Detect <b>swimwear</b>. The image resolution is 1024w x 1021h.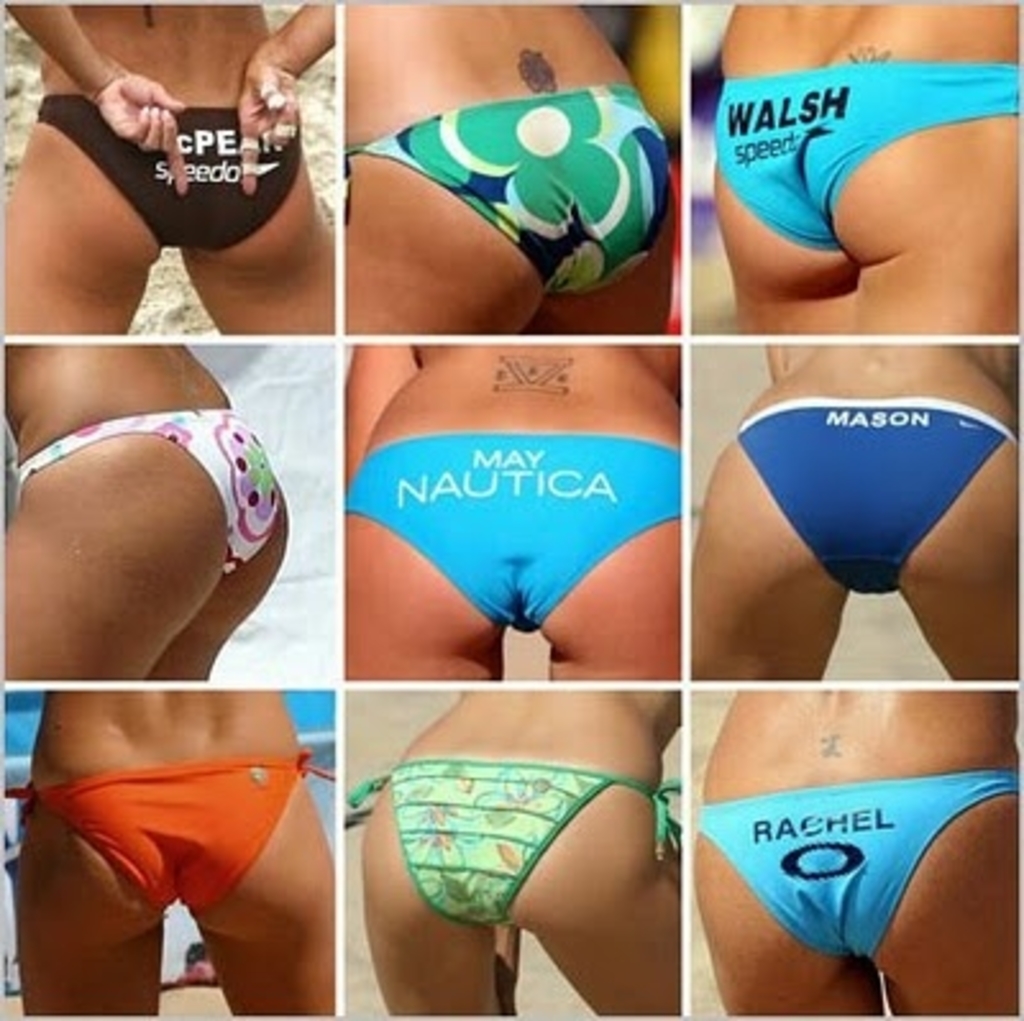
bbox(712, 61, 1021, 256).
